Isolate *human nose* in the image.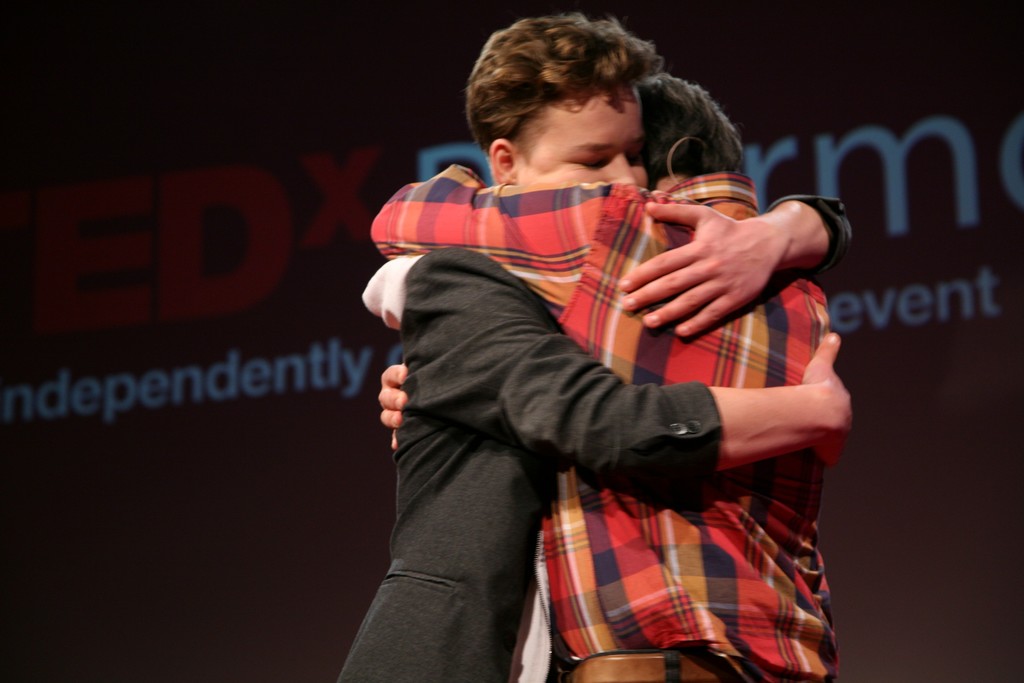
Isolated region: [x1=607, y1=156, x2=635, y2=189].
